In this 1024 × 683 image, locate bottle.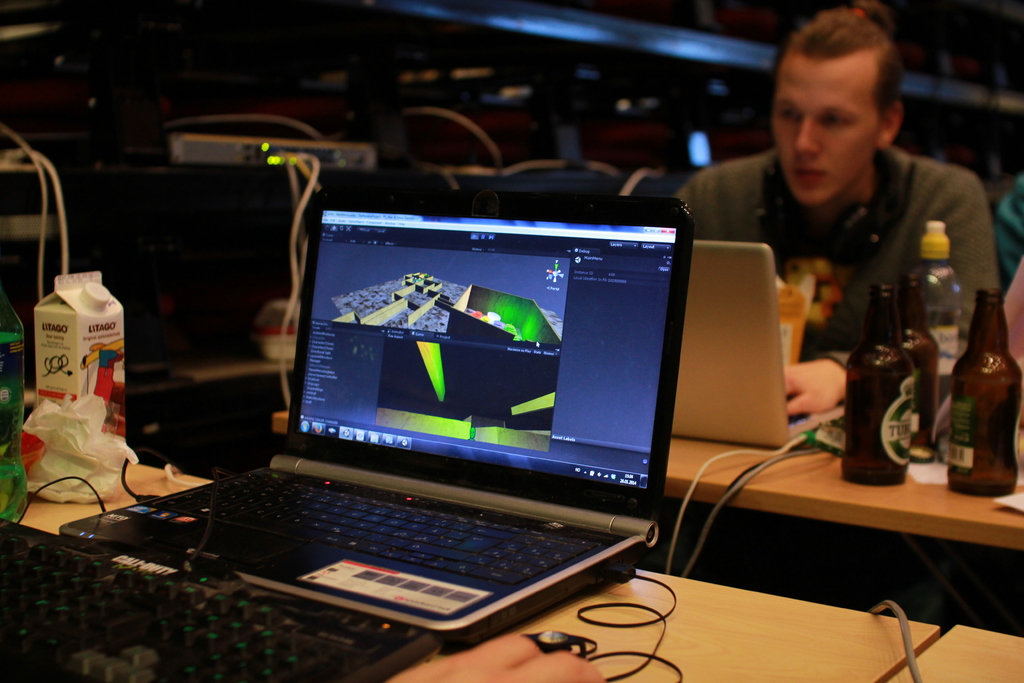
Bounding box: 918/222/963/397.
